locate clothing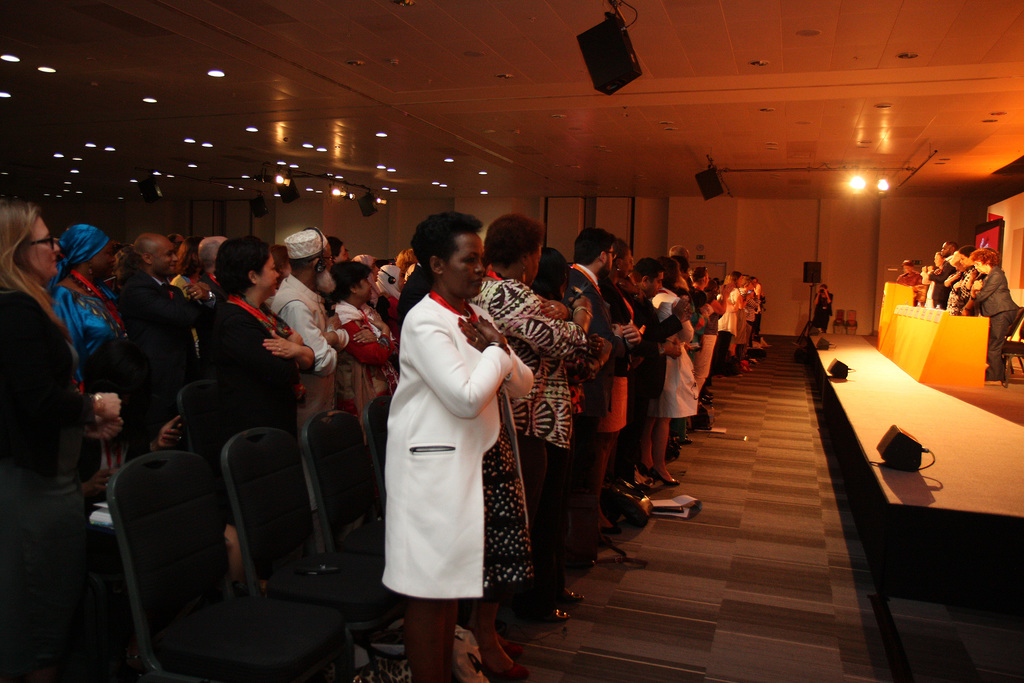
crop(956, 254, 1012, 378)
